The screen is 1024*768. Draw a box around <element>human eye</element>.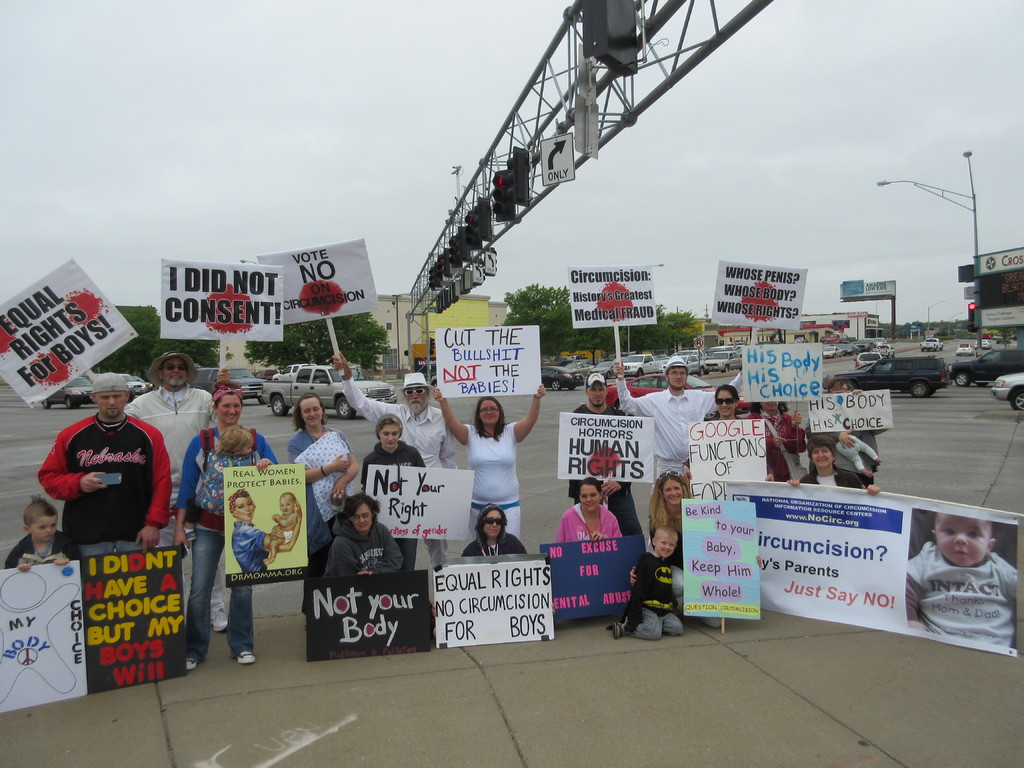
(246, 501, 255, 504).
